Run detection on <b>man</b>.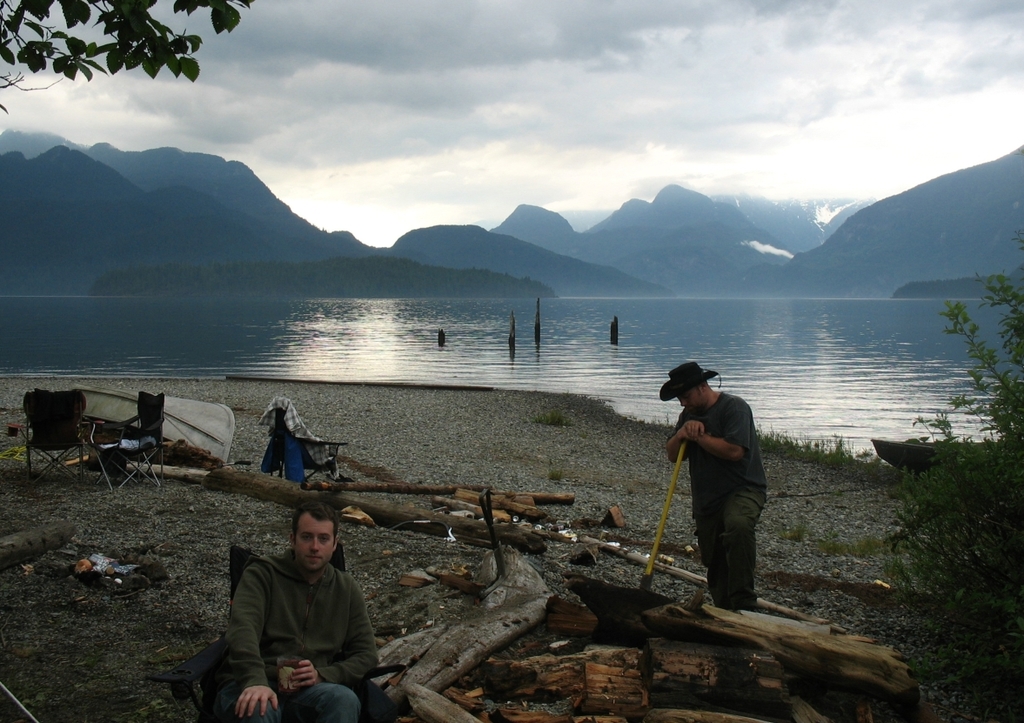
Result: 191/509/391/713.
